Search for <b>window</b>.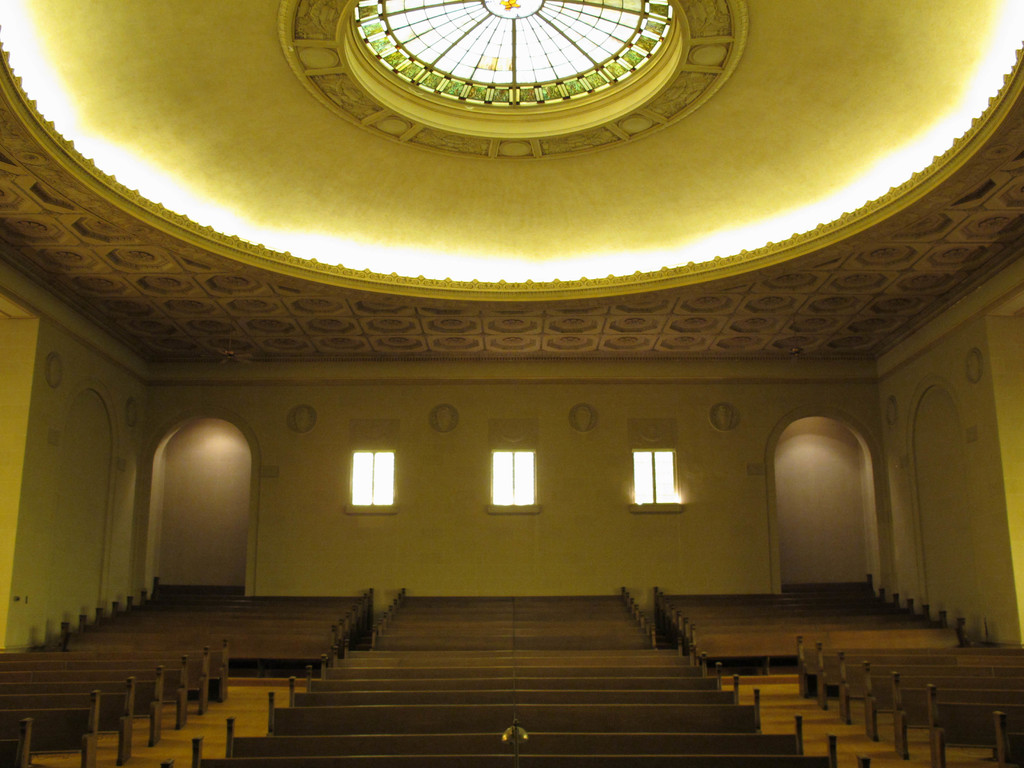
Found at 616, 443, 693, 532.
